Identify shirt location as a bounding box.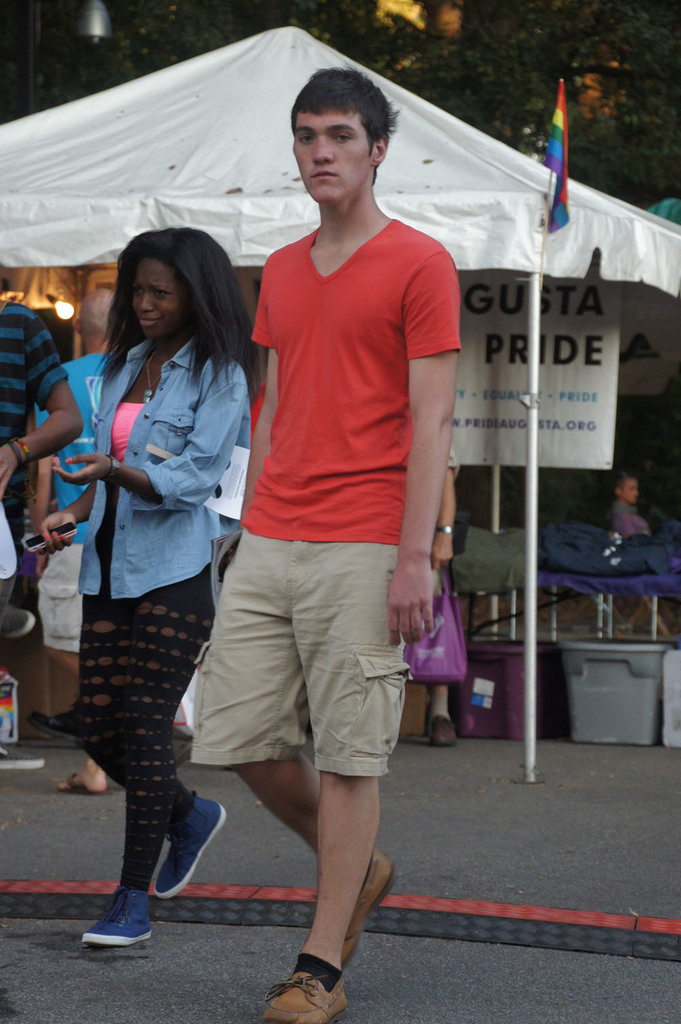
60/268/244/586.
